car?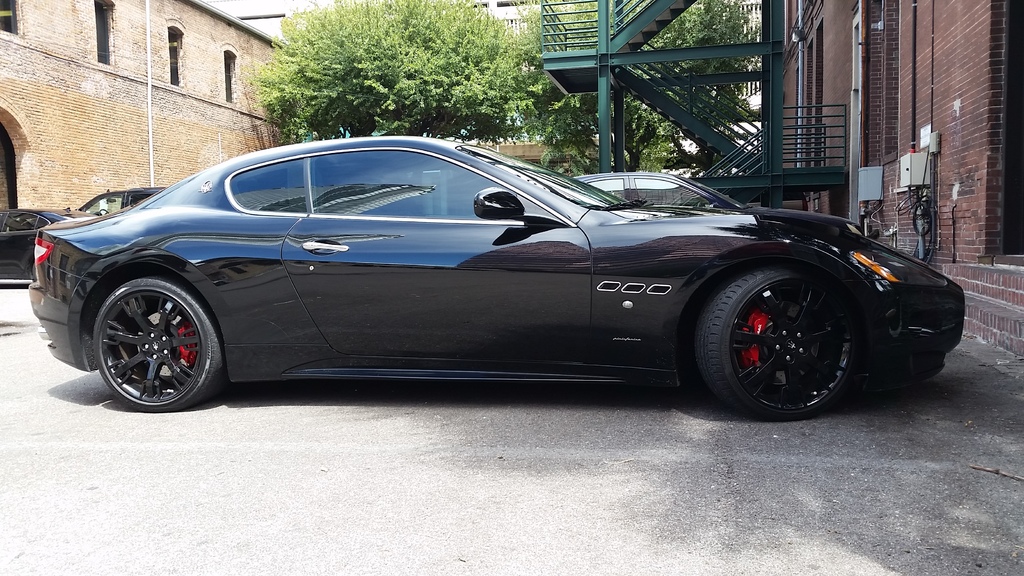
l=28, t=130, r=965, b=417
